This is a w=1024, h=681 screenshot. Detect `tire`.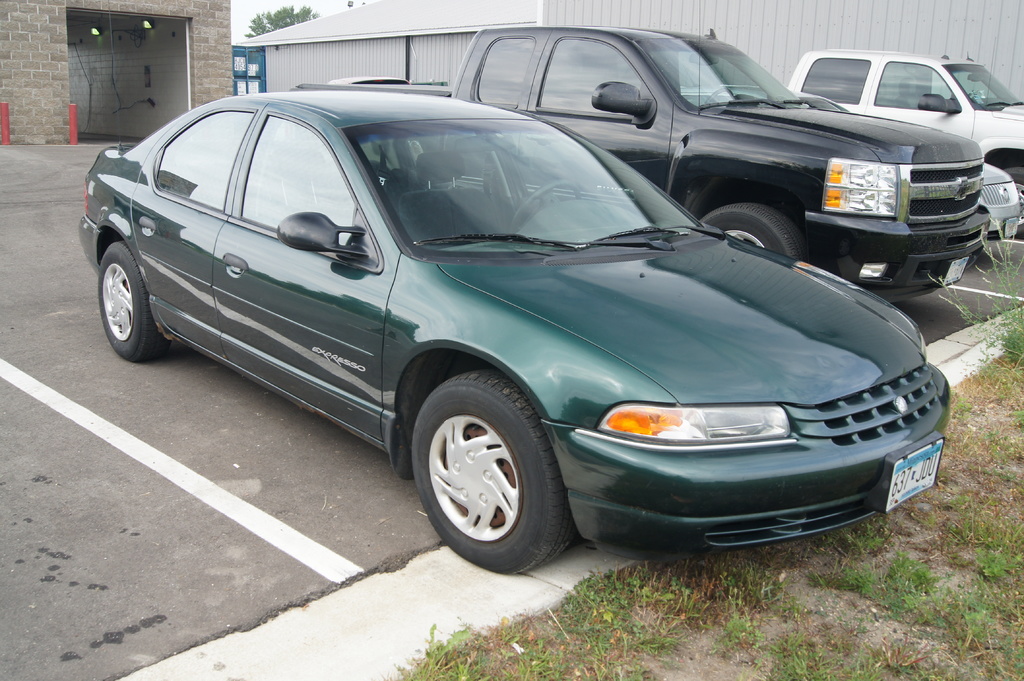
bbox=(95, 238, 170, 367).
